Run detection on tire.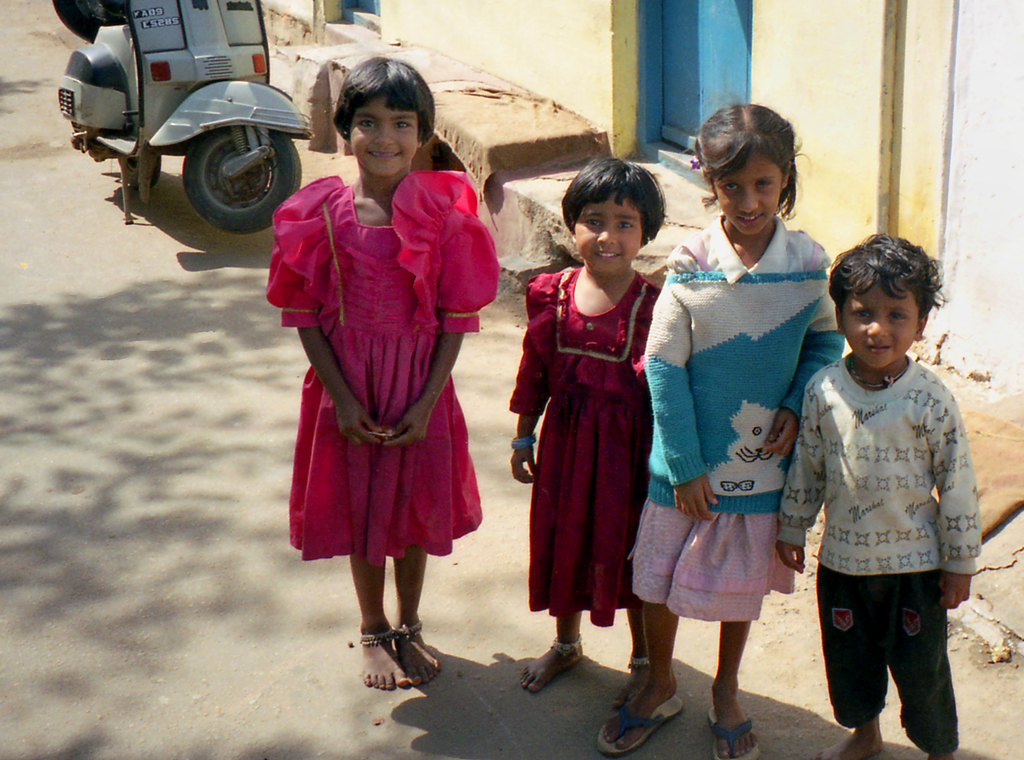
Result: l=117, t=154, r=159, b=188.
